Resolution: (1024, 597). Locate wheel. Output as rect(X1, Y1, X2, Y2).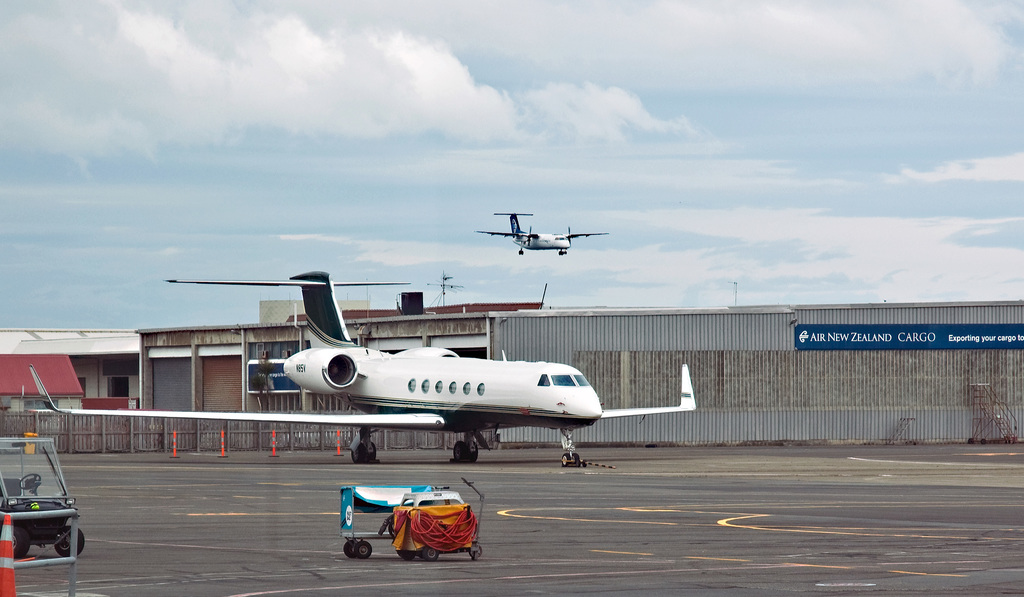
rect(452, 442, 467, 459).
